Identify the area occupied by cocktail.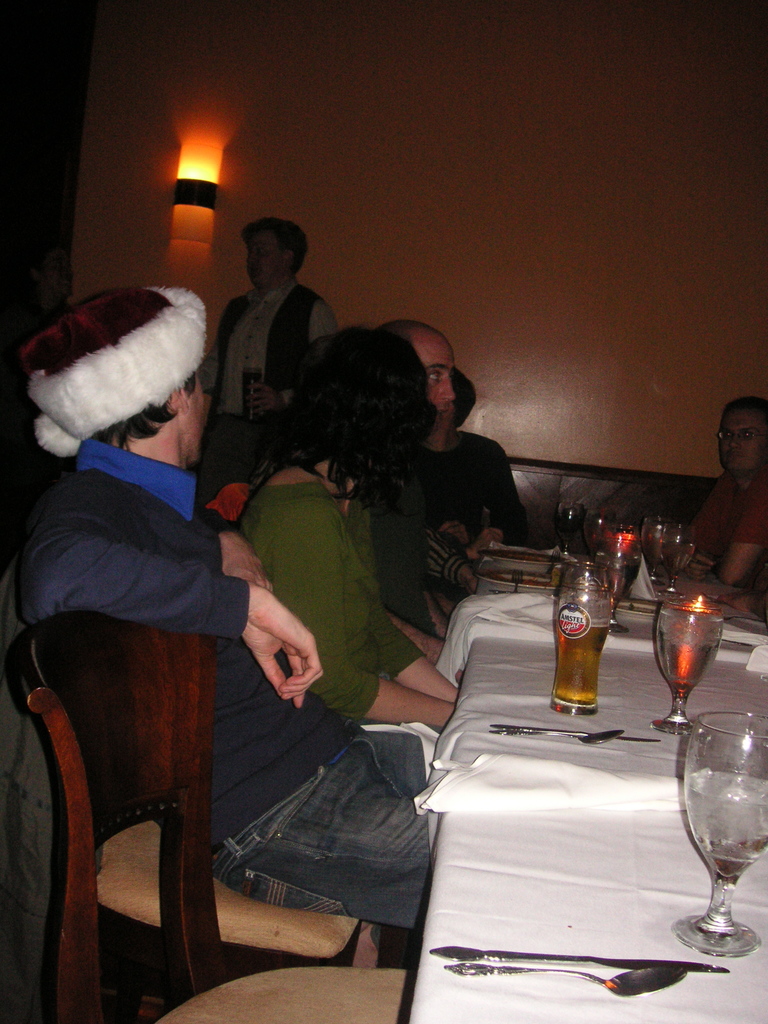
Area: 549/586/617/705.
